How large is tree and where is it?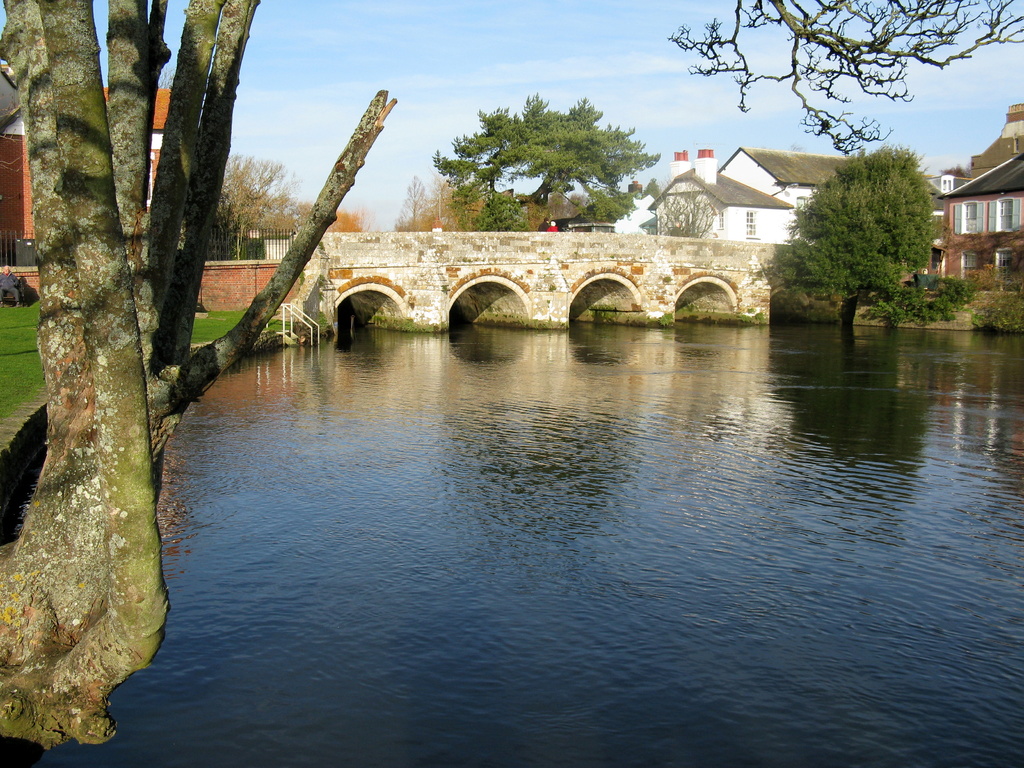
Bounding box: [433, 84, 667, 229].
